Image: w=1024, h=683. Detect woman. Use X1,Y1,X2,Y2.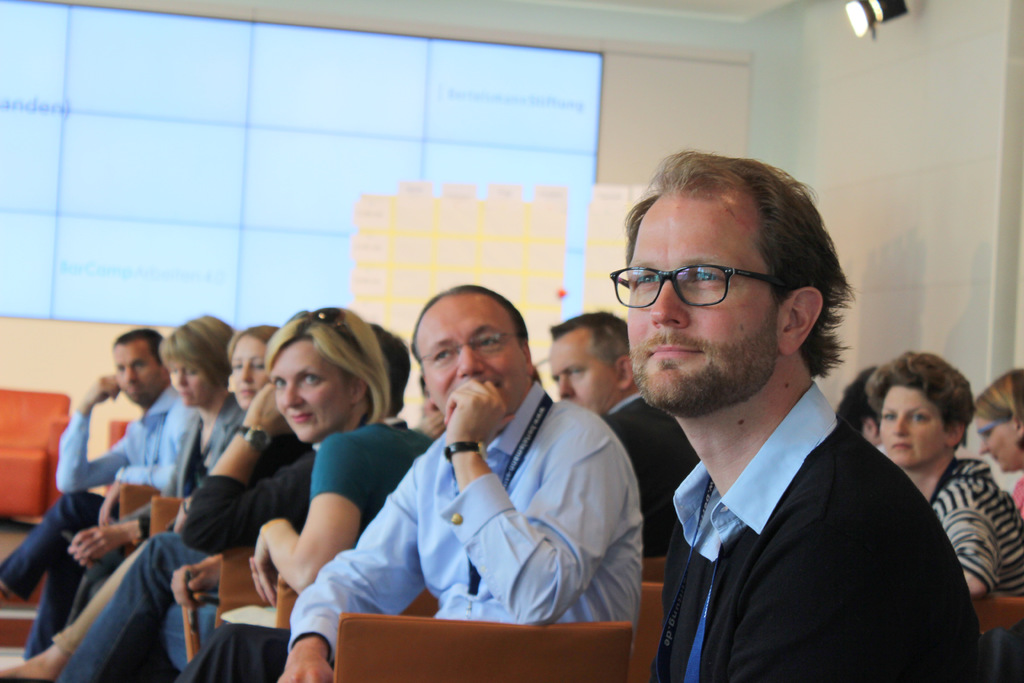
95,320,237,574.
